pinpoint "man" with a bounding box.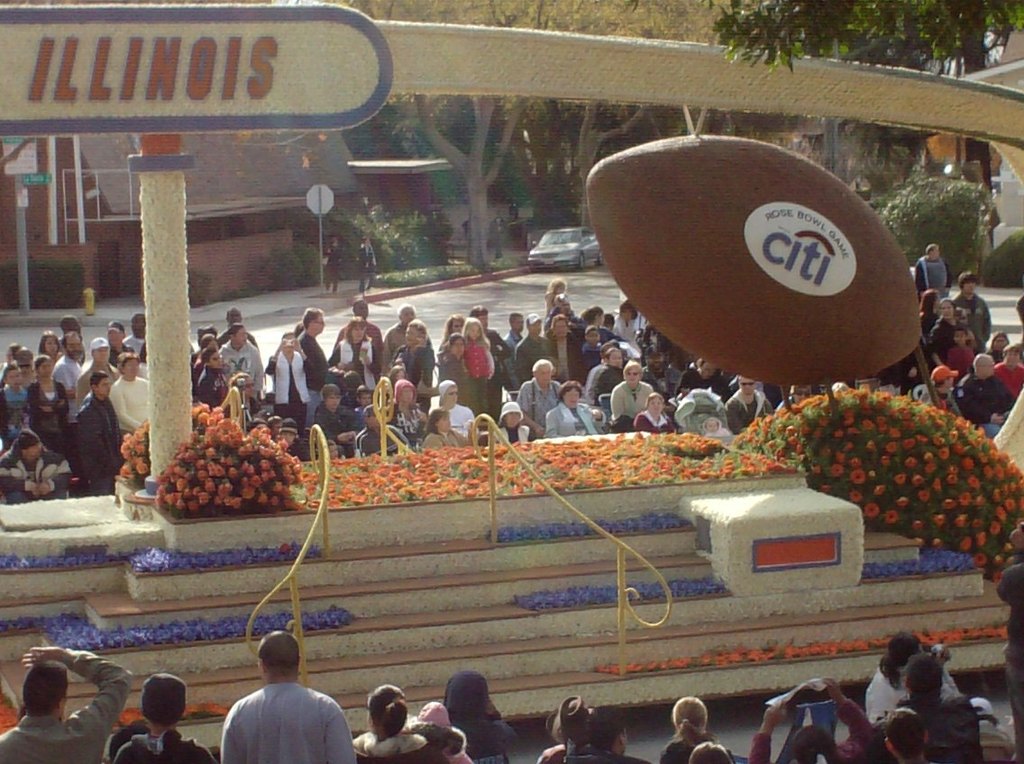
x1=105 y1=320 x2=137 y2=364.
